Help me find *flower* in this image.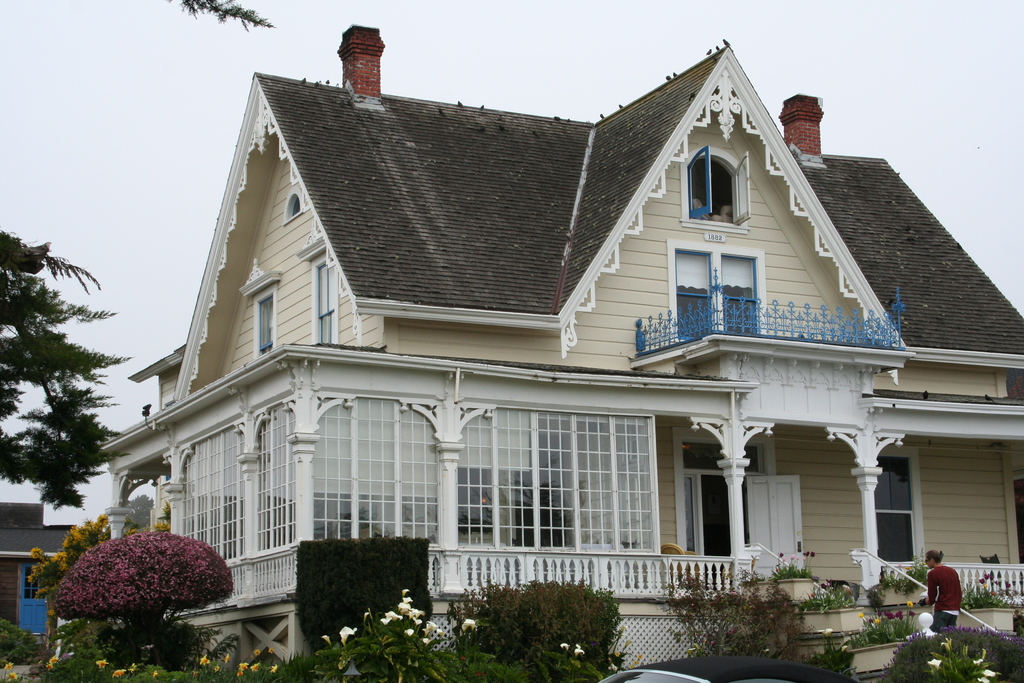
Found it: (982, 669, 996, 675).
